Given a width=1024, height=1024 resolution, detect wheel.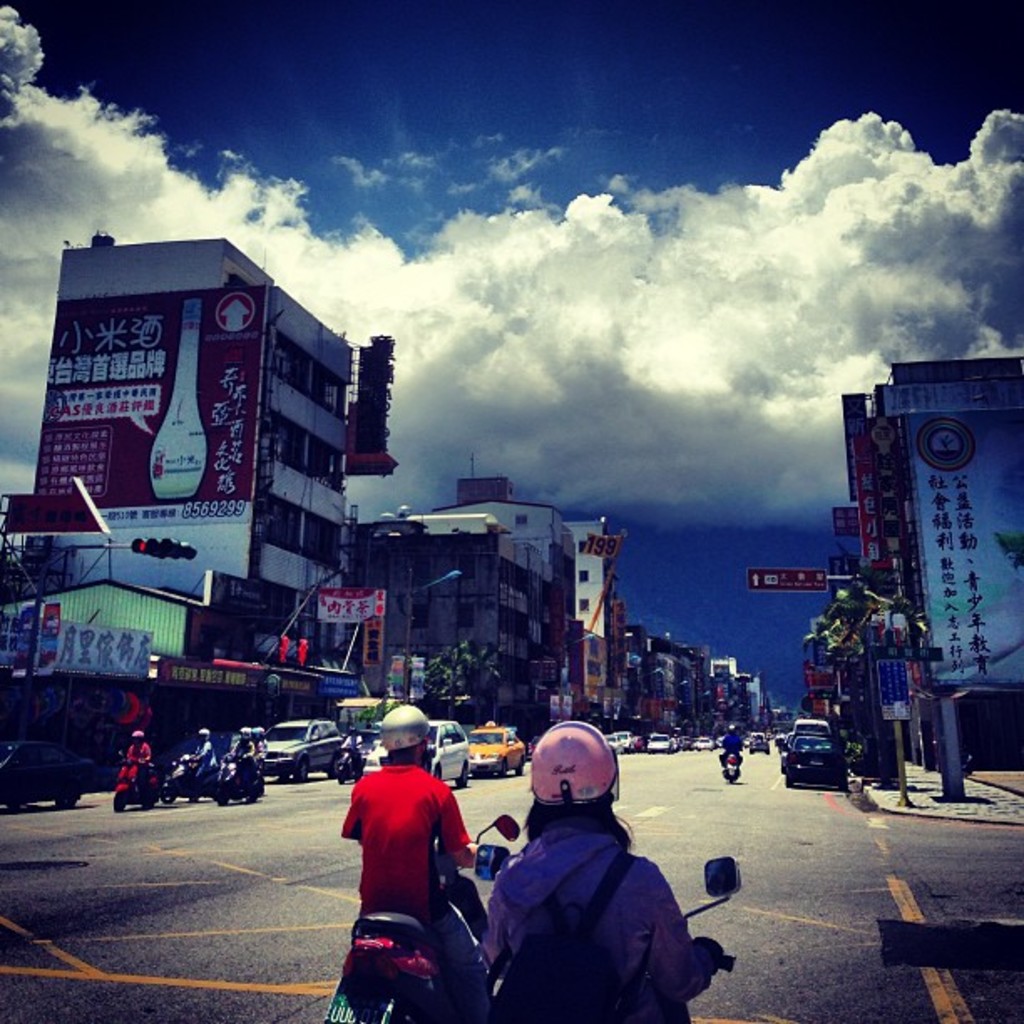
775/751/785/771.
